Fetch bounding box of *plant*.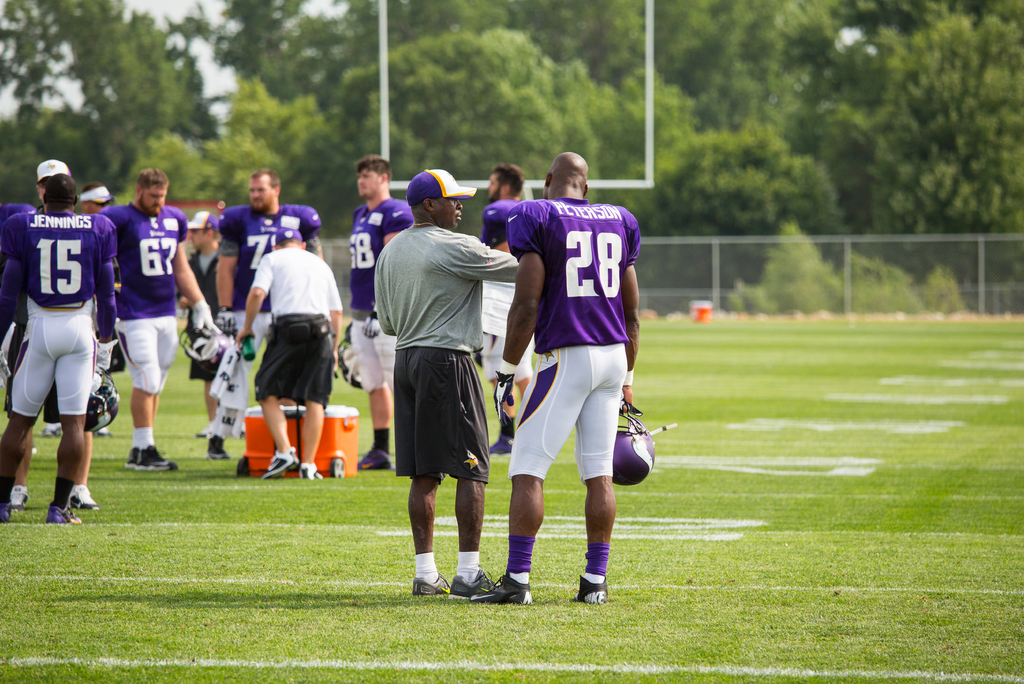
Bbox: bbox=(728, 280, 767, 317).
